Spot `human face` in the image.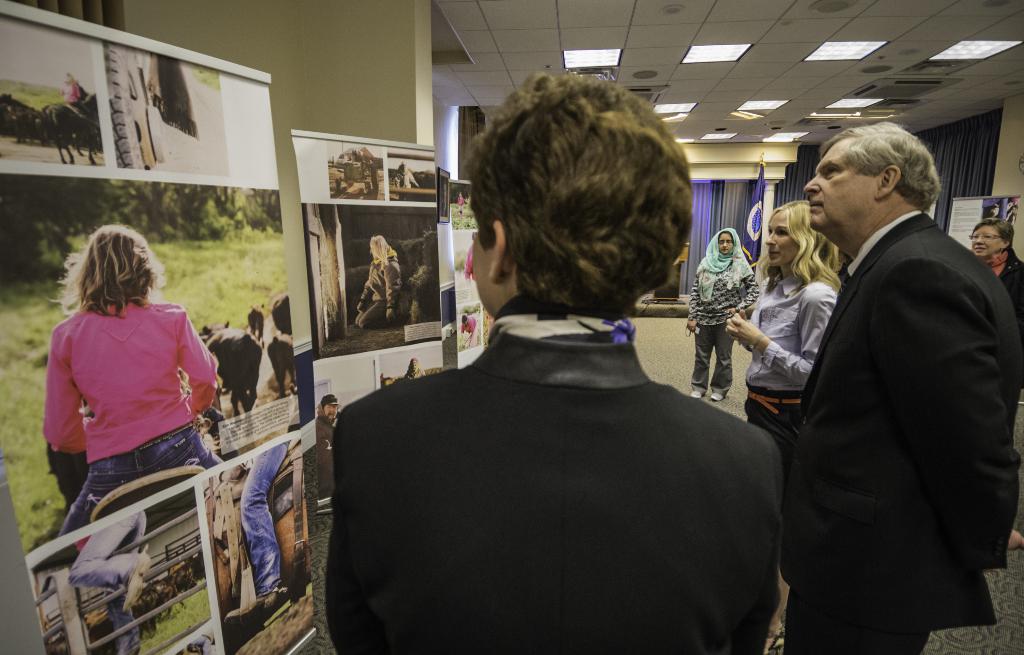
`human face` found at x1=325, y1=402, x2=335, y2=419.
